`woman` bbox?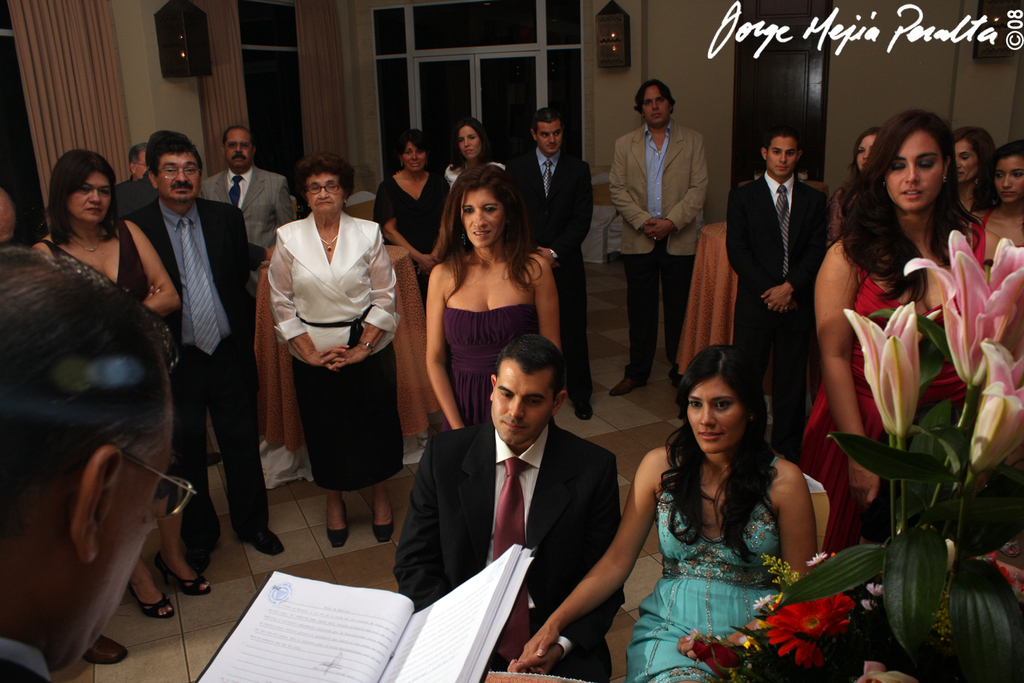
(left=522, top=339, right=824, bottom=682)
